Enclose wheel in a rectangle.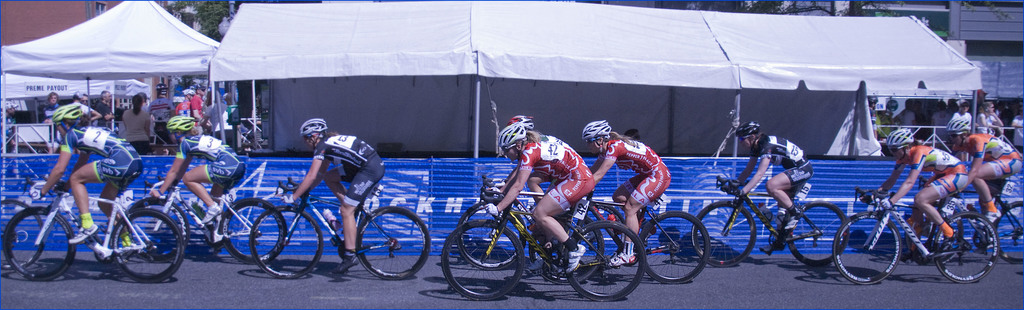
990 202 1023 265.
